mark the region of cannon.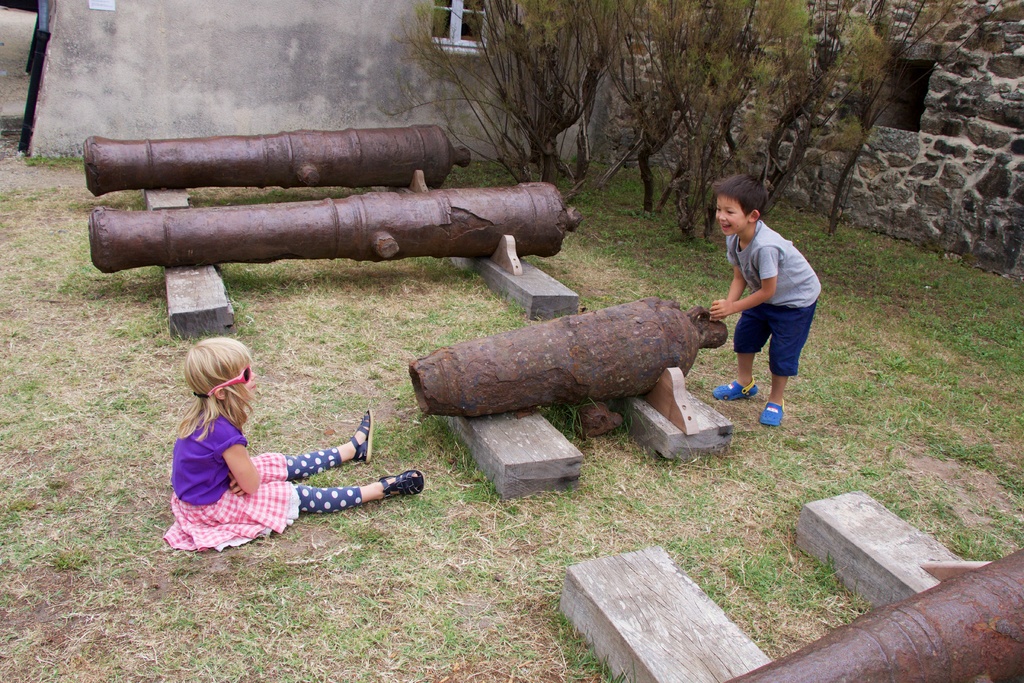
Region: [712,547,1023,682].
